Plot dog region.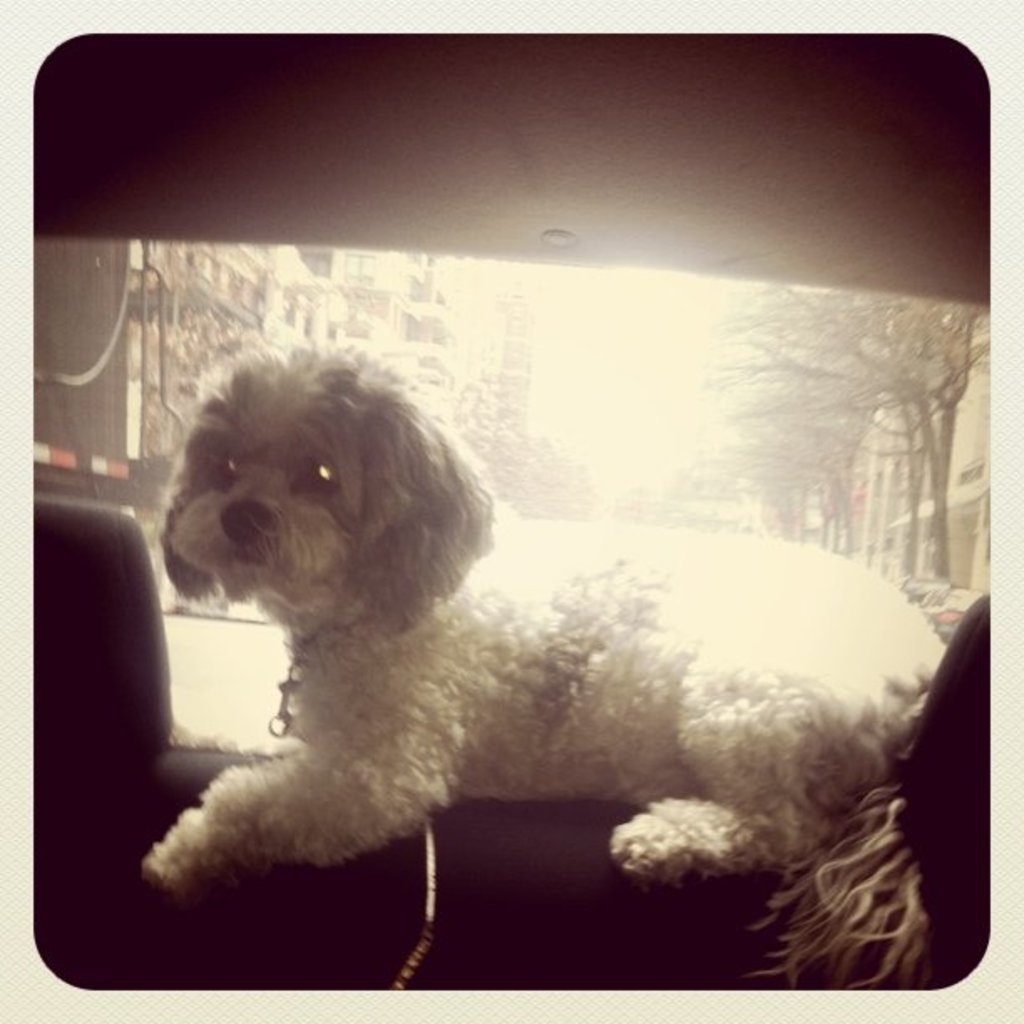
Plotted at 139/343/949/991.
